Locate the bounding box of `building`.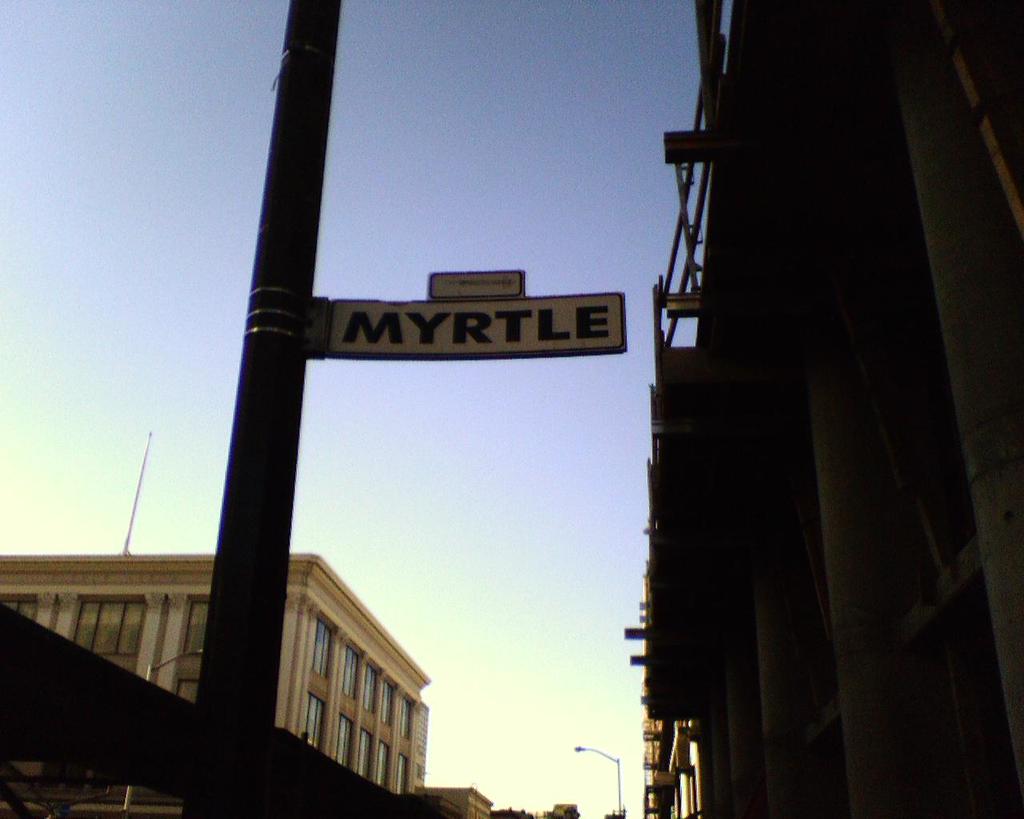
Bounding box: 530/801/576/818.
